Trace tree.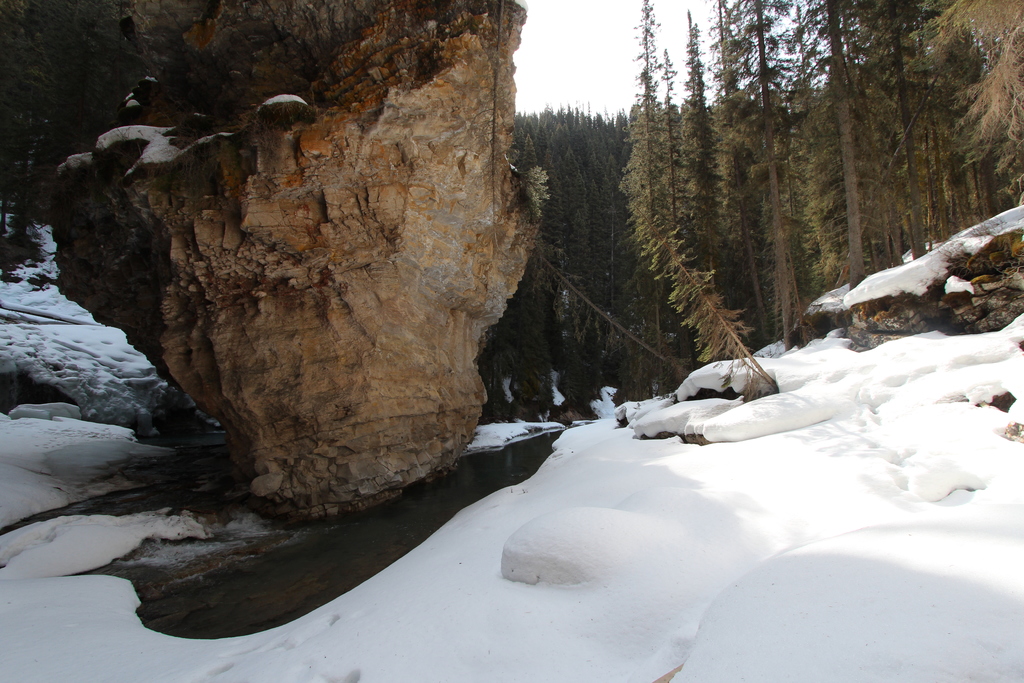
Traced to 825,0,871,329.
